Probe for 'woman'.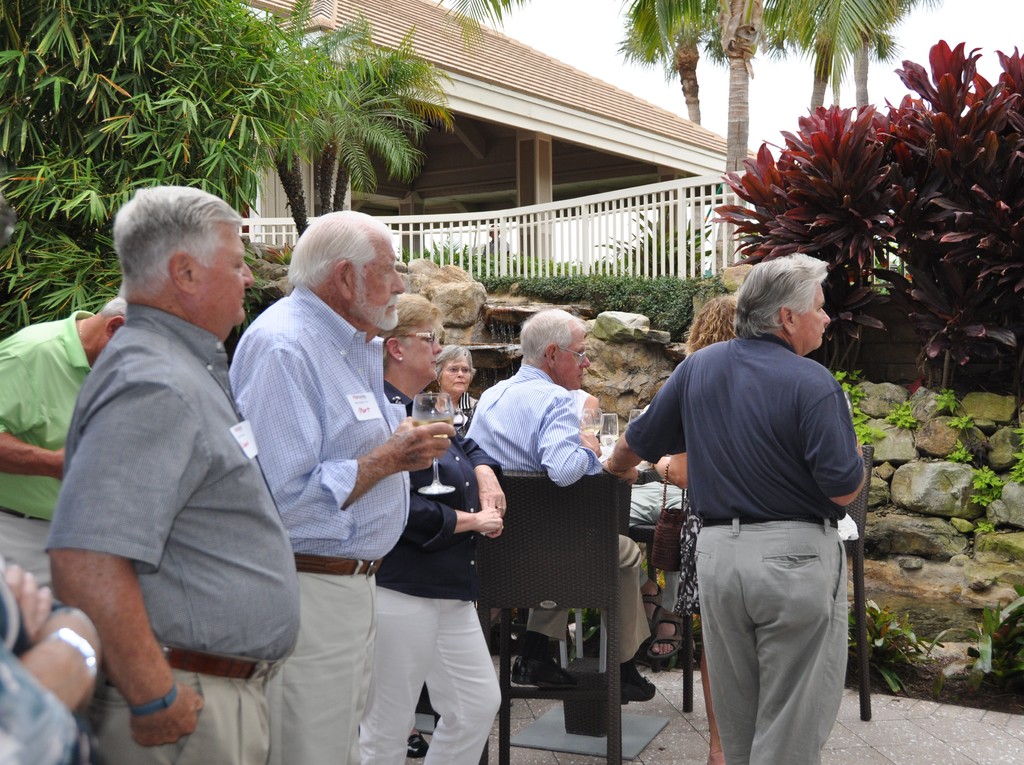
Probe result: bbox=(426, 344, 484, 436).
